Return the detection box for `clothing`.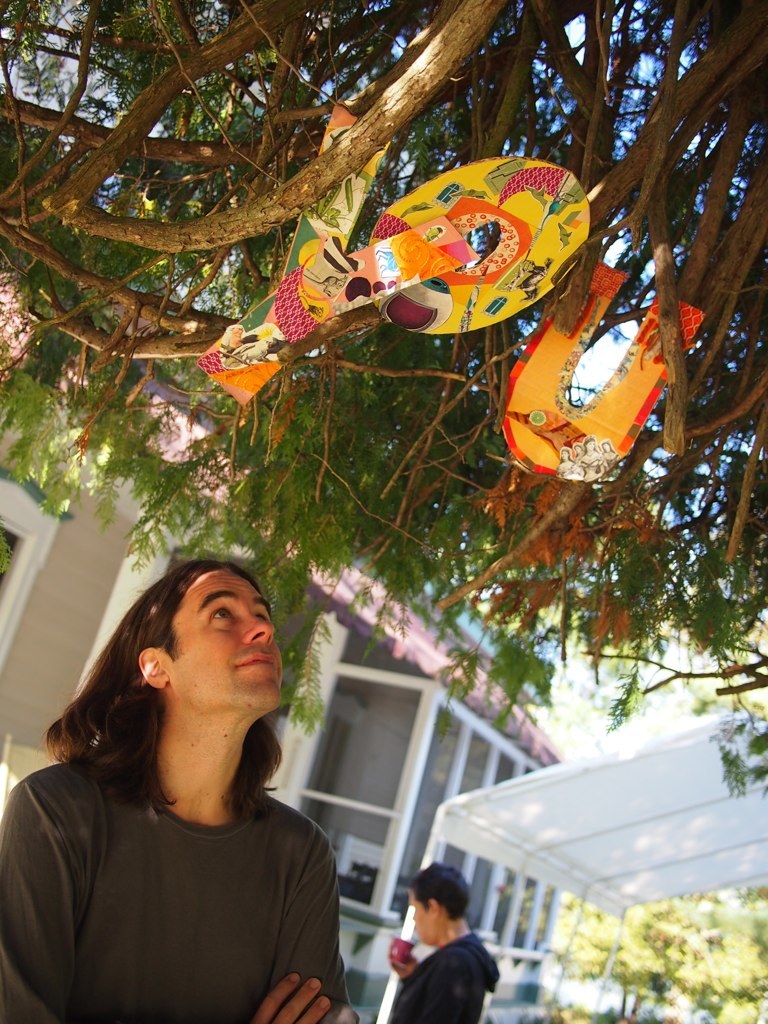
378/931/504/1023.
